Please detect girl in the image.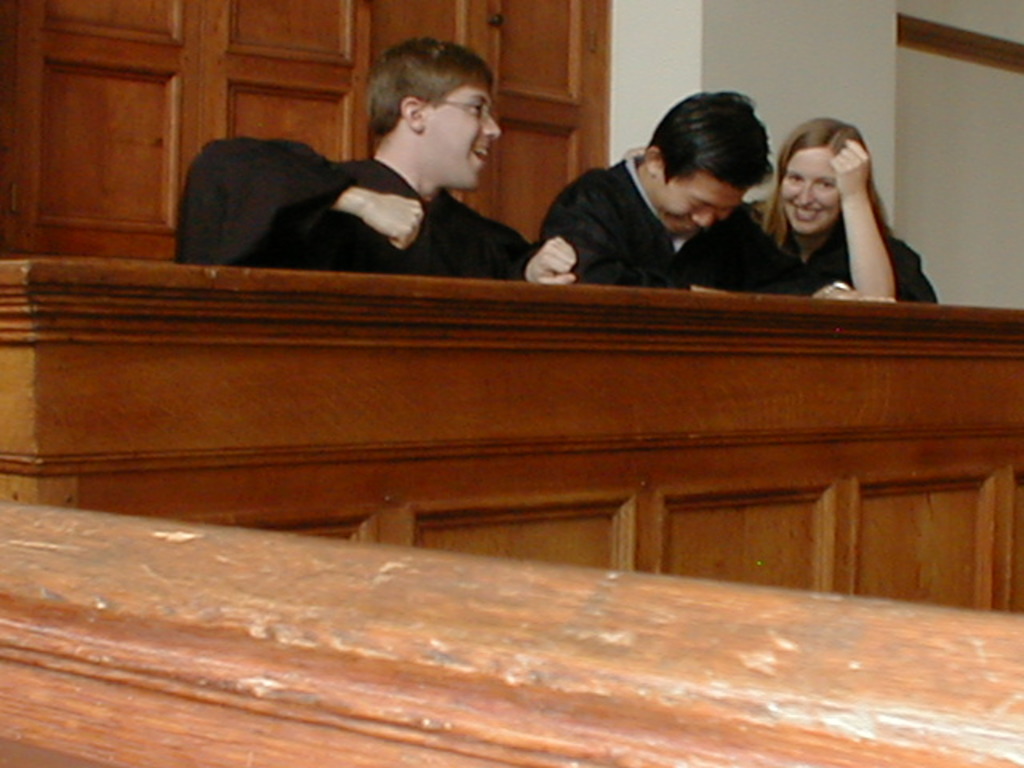
region(744, 104, 947, 315).
